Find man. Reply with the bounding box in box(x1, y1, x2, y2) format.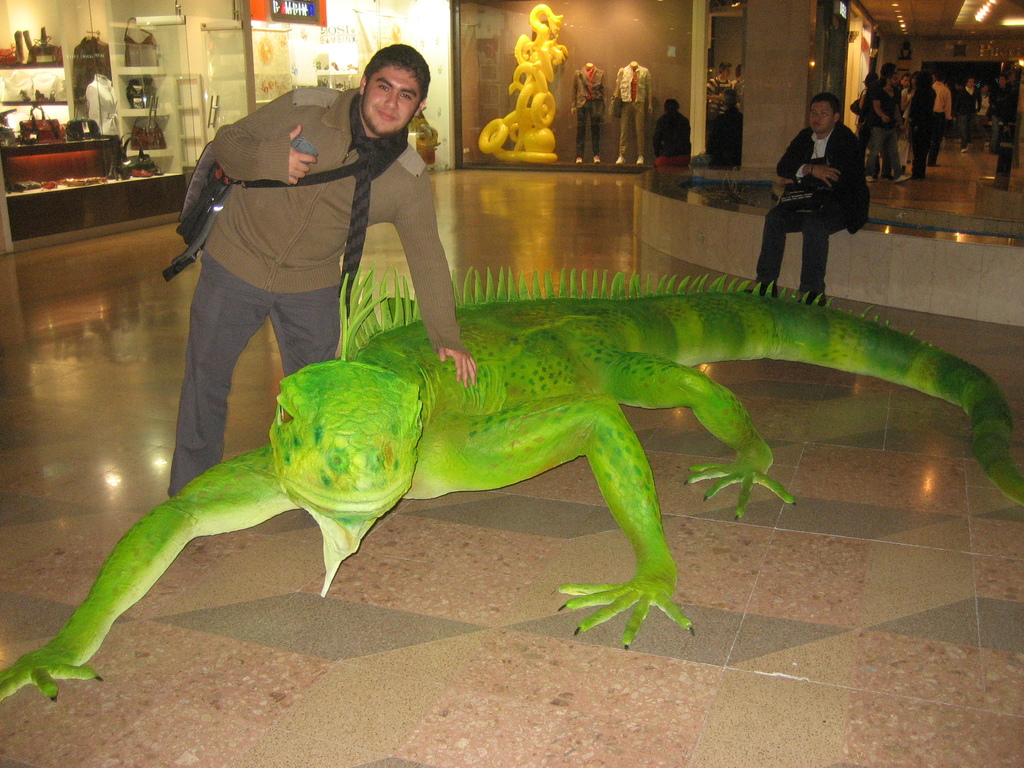
box(923, 72, 952, 168).
